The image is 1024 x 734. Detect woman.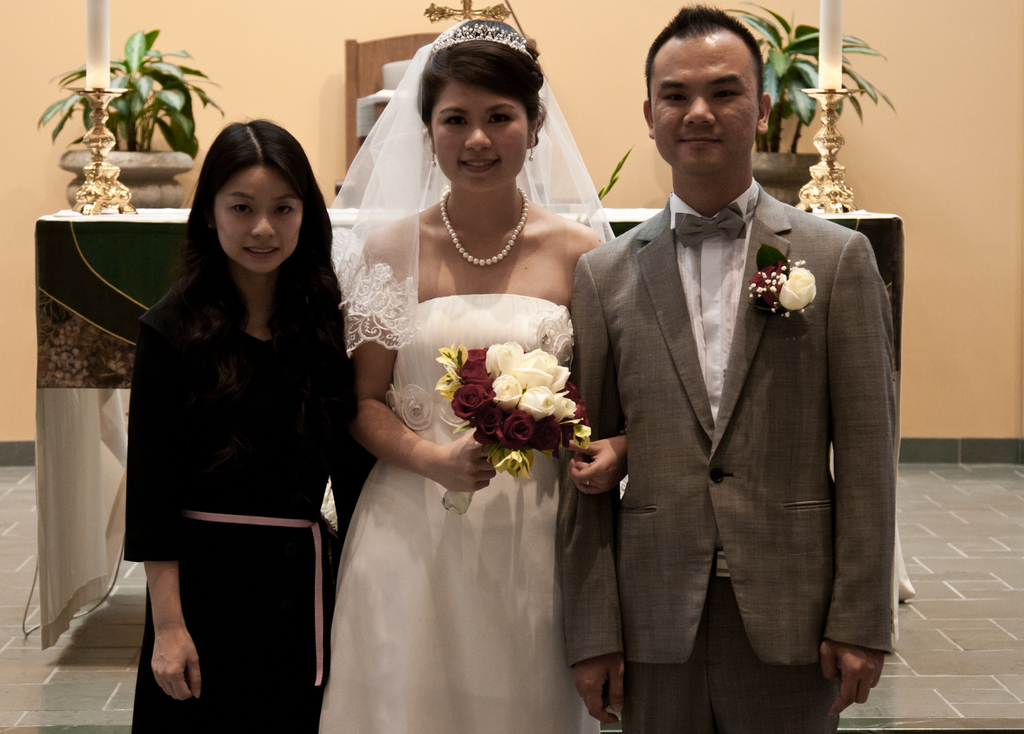
Detection: l=303, t=41, r=612, b=733.
